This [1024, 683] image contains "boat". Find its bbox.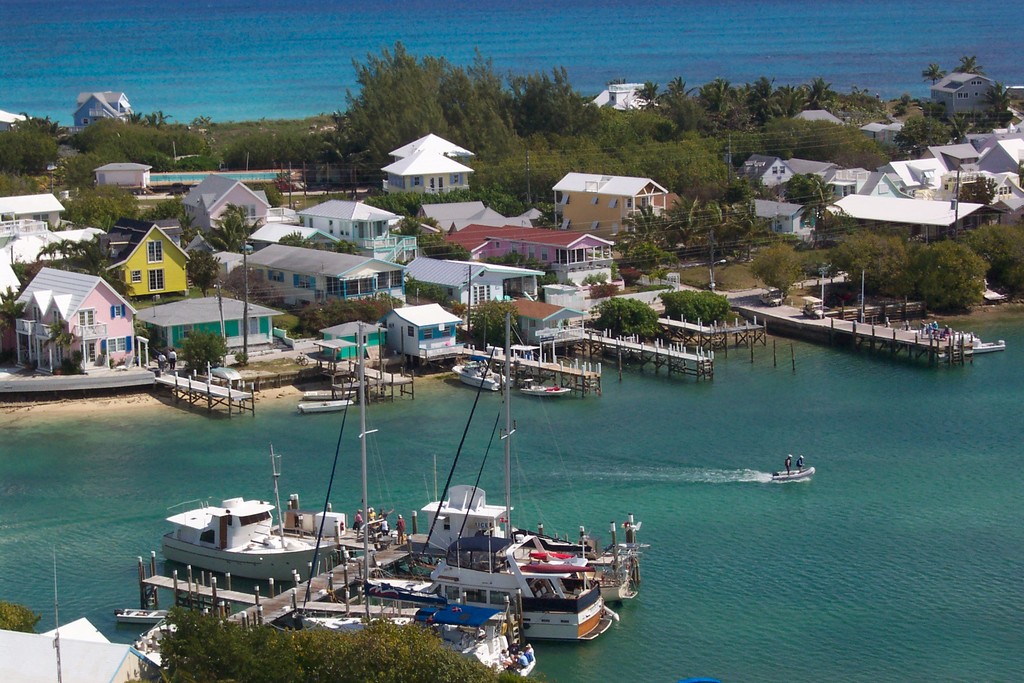
[518,376,571,396].
